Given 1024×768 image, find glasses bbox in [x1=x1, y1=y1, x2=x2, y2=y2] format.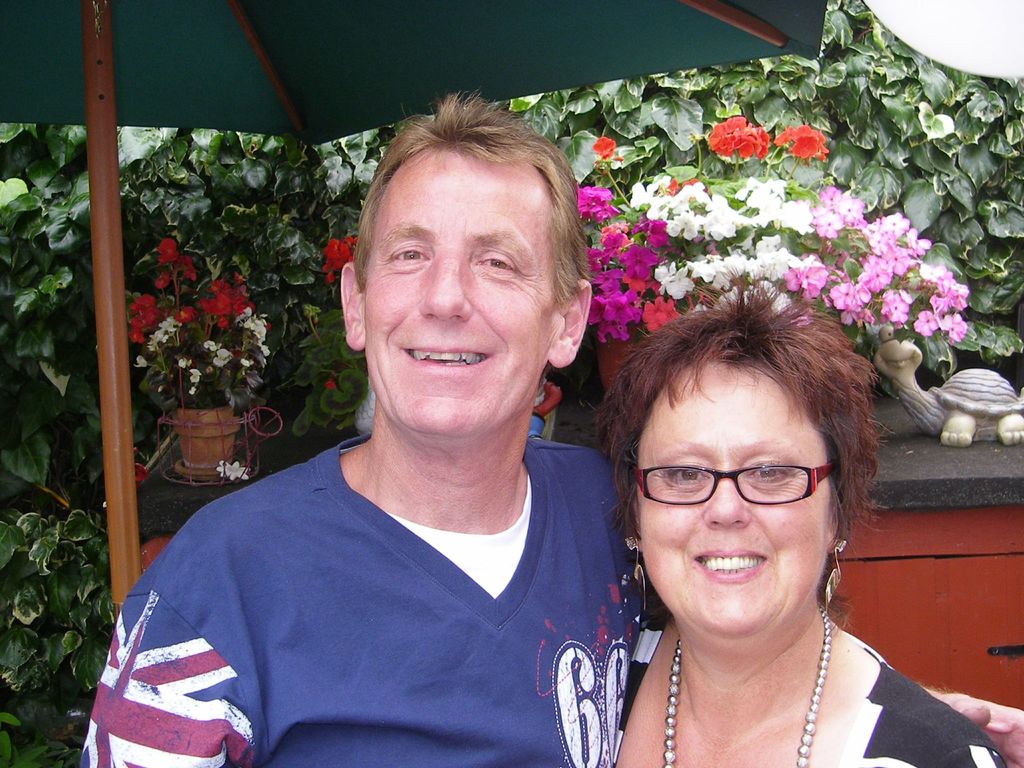
[x1=621, y1=460, x2=839, y2=512].
